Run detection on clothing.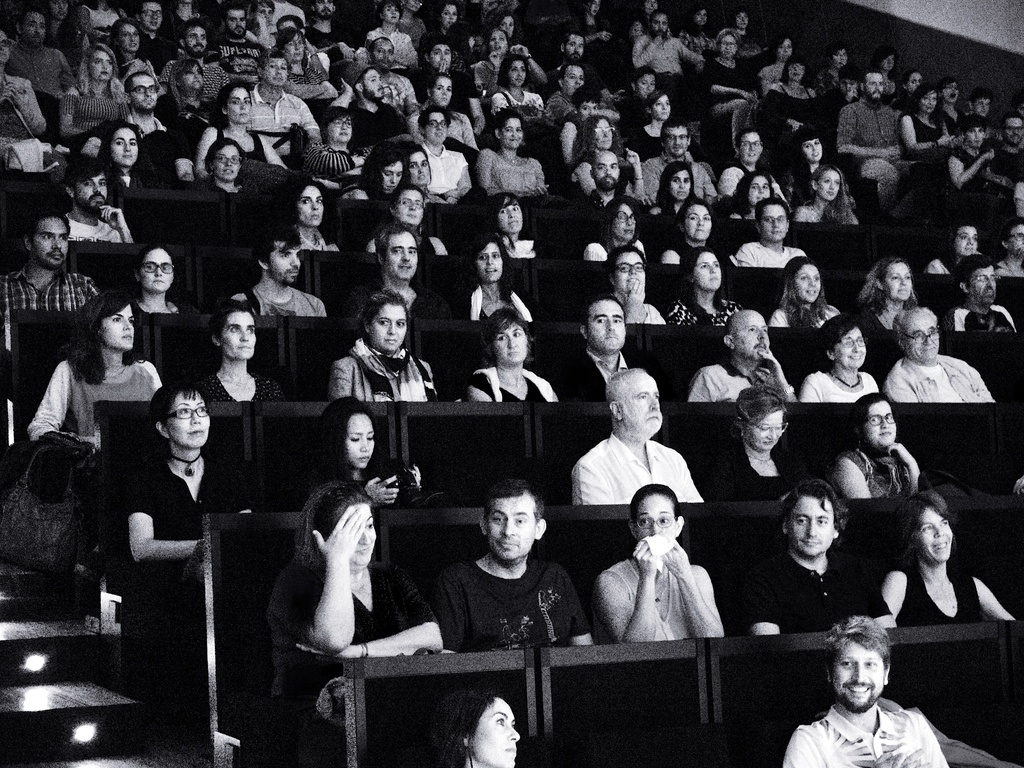
Result: l=821, t=440, r=936, b=500.
